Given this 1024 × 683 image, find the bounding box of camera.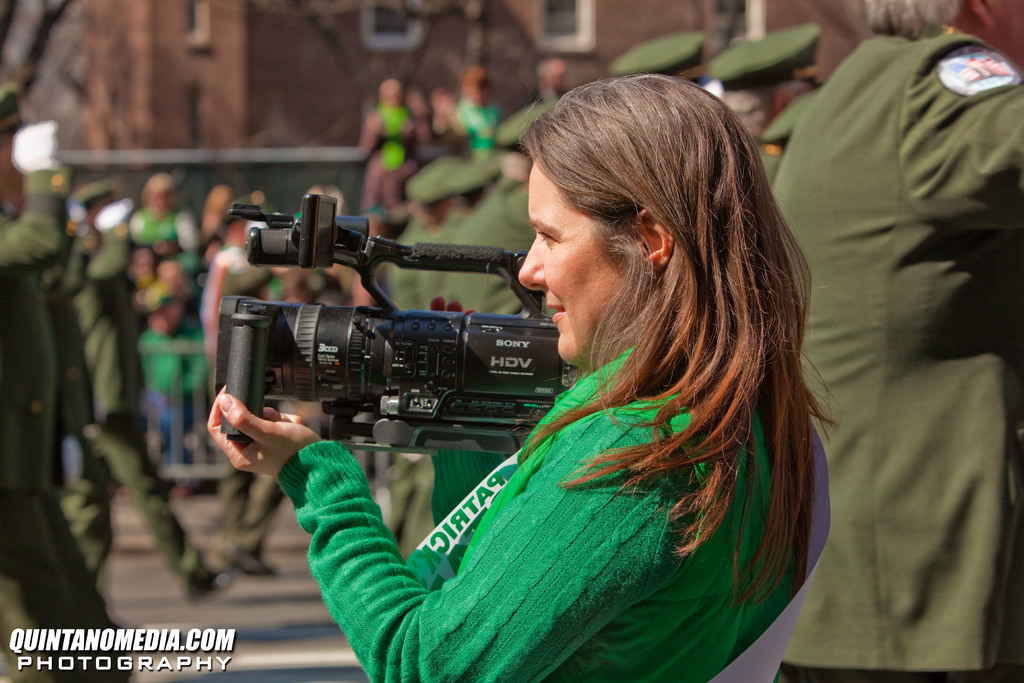
{"left": 196, "top": 210, "right": 591, "bottom": 463}.
